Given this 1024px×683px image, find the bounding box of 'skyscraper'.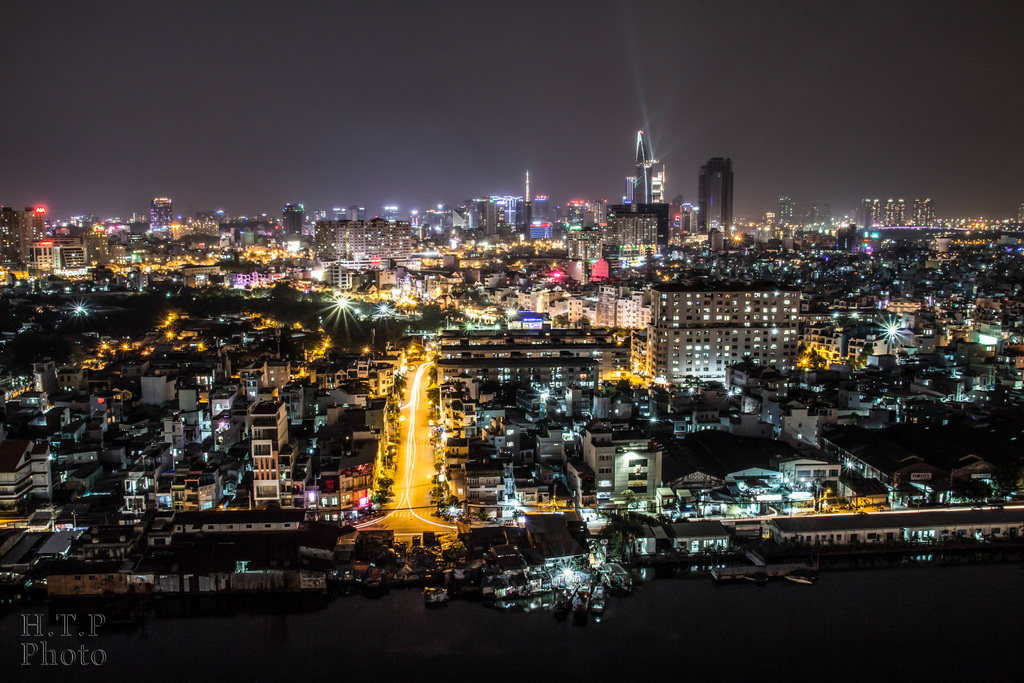
rect(280, 199, 305, 240).
